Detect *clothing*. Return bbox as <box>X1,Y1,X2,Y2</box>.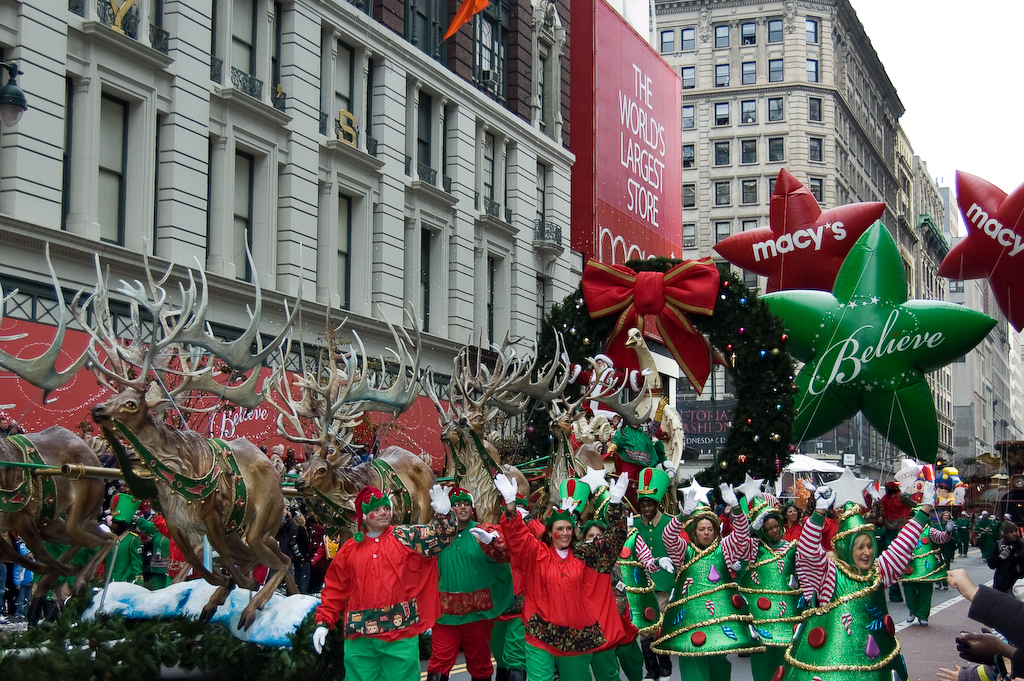
<box>312,508,454,680</box>.
